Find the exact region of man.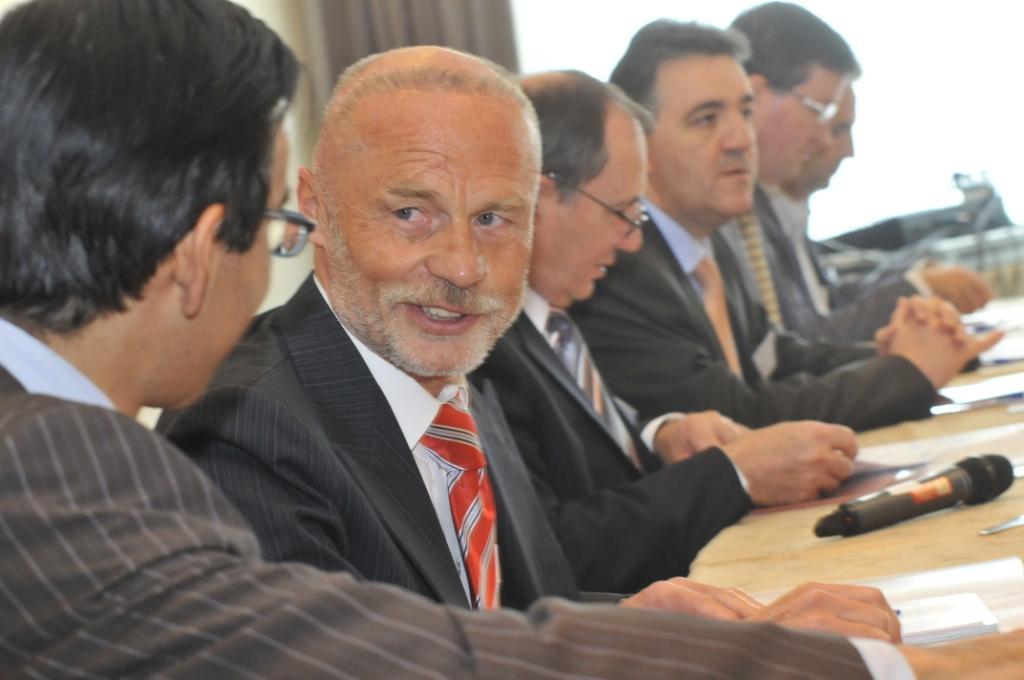
Exact region: 598/17/1018/431.
